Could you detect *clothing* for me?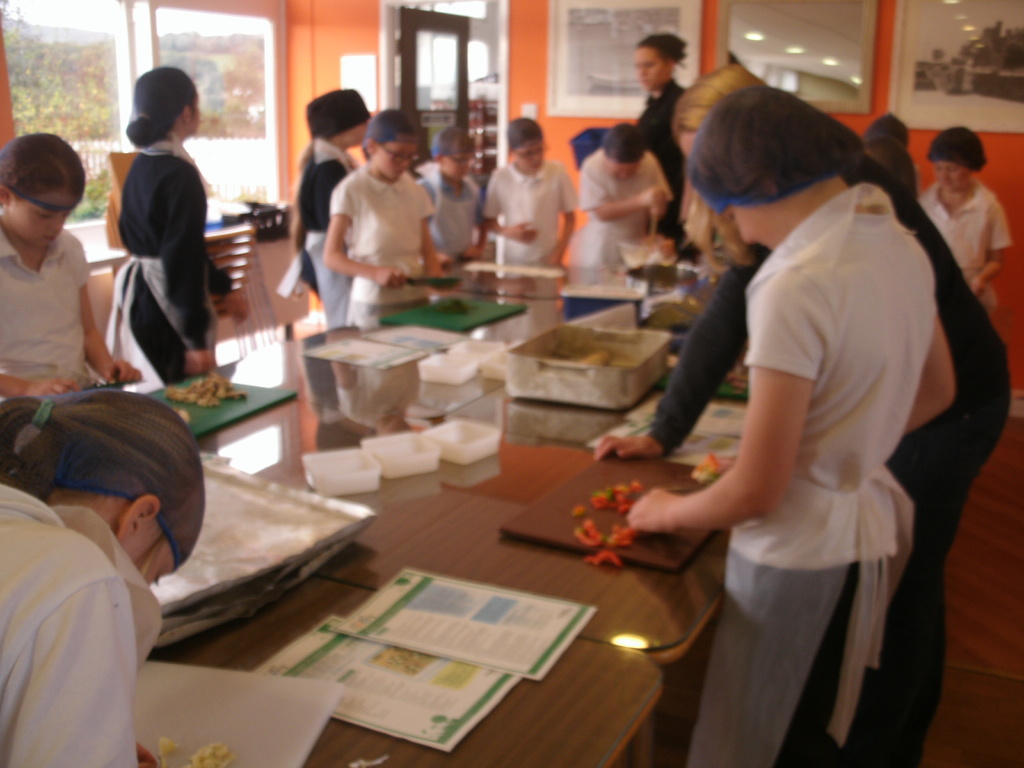
Detection result: (left=582, top=148, right=666, bottom=271).
